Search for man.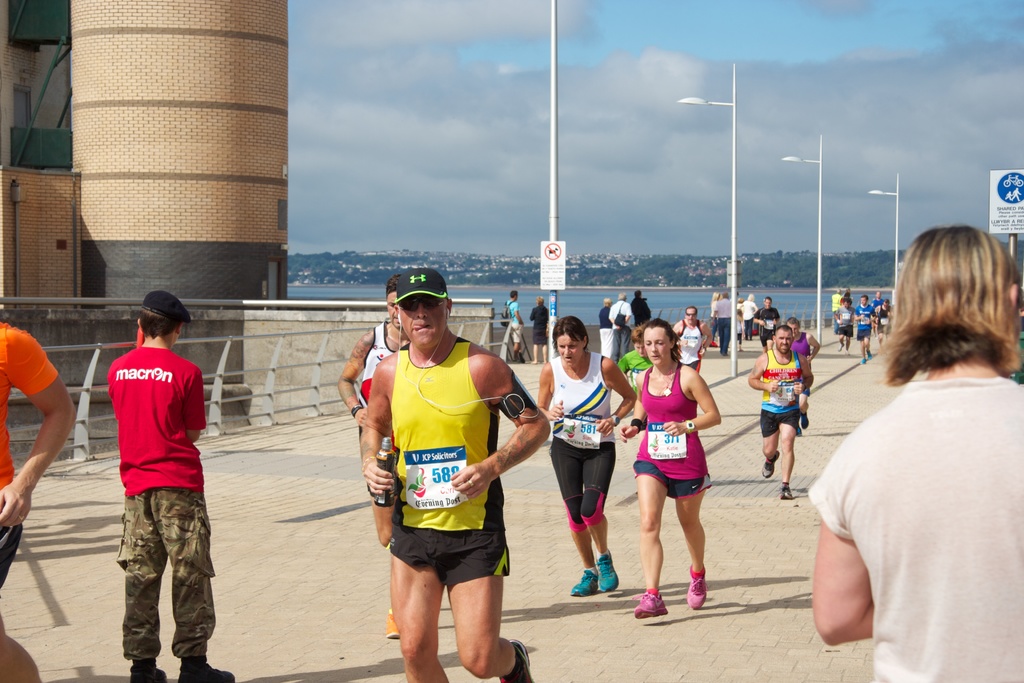
Found at box=[835, 295, 855, 352].
